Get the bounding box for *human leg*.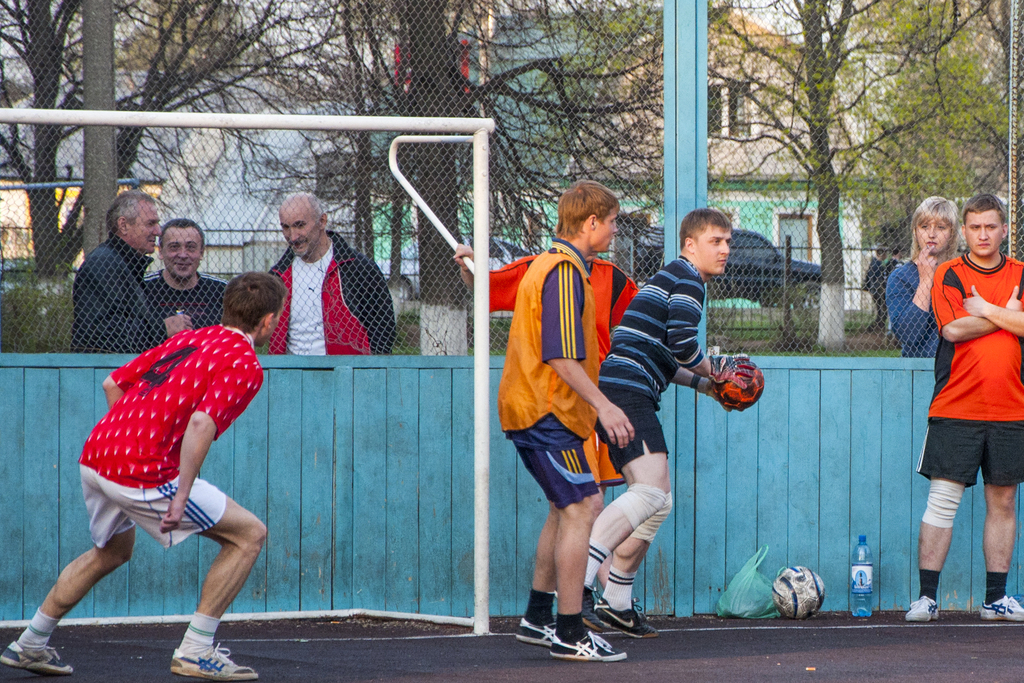
bbox=[589, 415, 670, 630].
